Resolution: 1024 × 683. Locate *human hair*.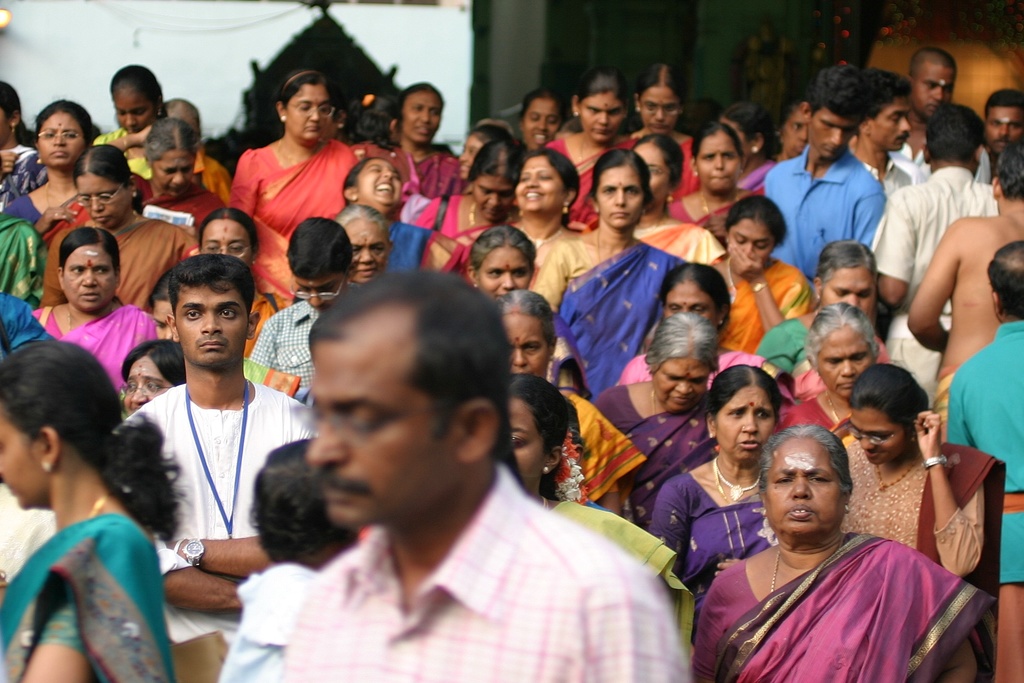
detection(58, 225, 122, 267).
